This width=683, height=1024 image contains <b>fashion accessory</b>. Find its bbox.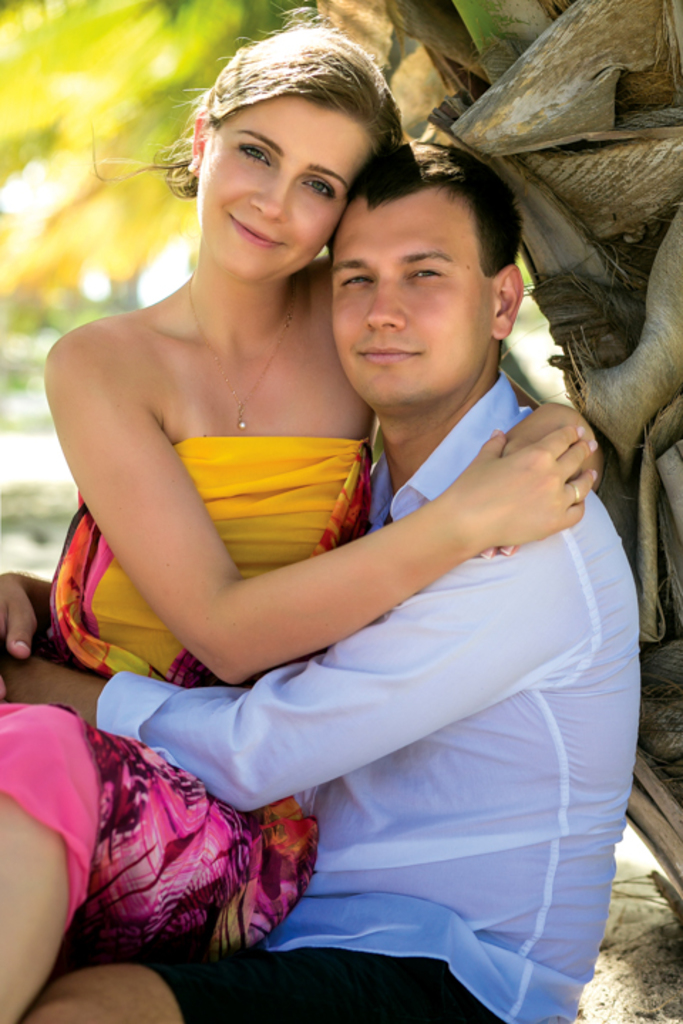
pyautogui.locateOnScreen(189, 168, 198, 175).
